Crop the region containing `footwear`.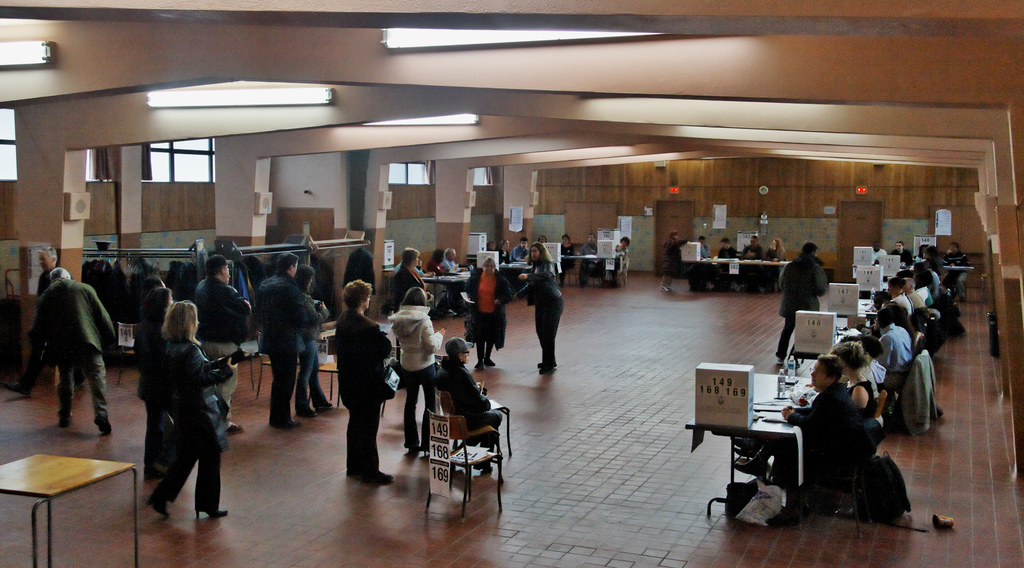
Crop region: l=195, t=503, r=231, b=519.
